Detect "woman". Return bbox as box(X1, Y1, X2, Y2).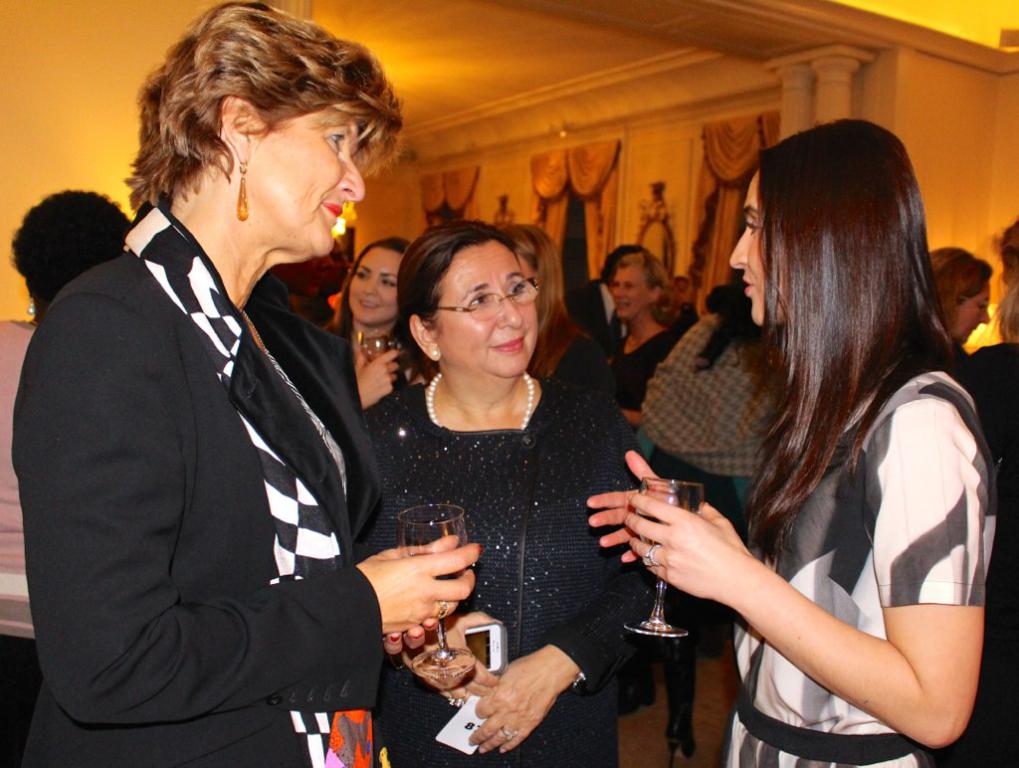
box(328, 237, 433, 410).
